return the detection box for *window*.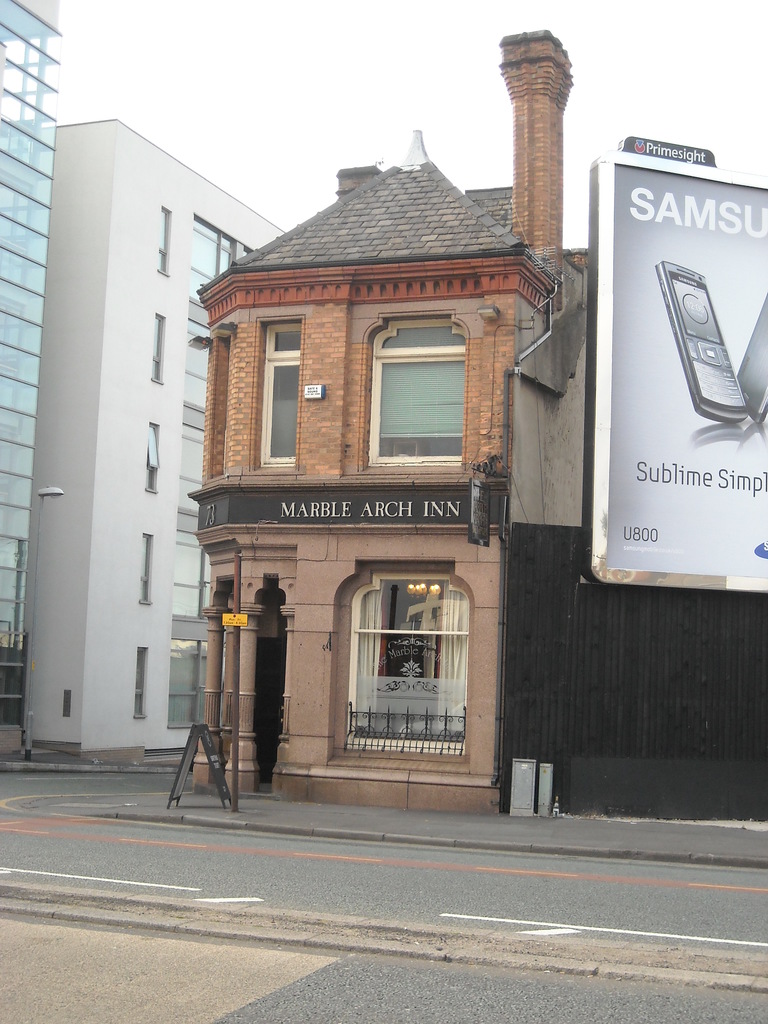
<box>132,648,148,717</box>.
